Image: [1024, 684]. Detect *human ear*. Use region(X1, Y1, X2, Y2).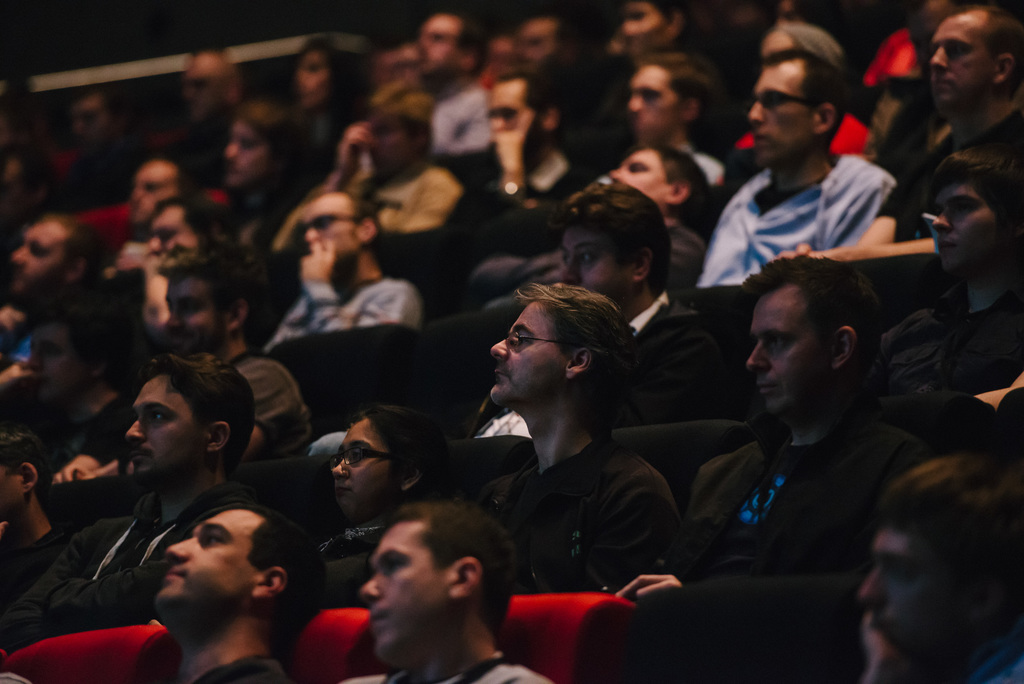
region(564, 345, 596, 384).
